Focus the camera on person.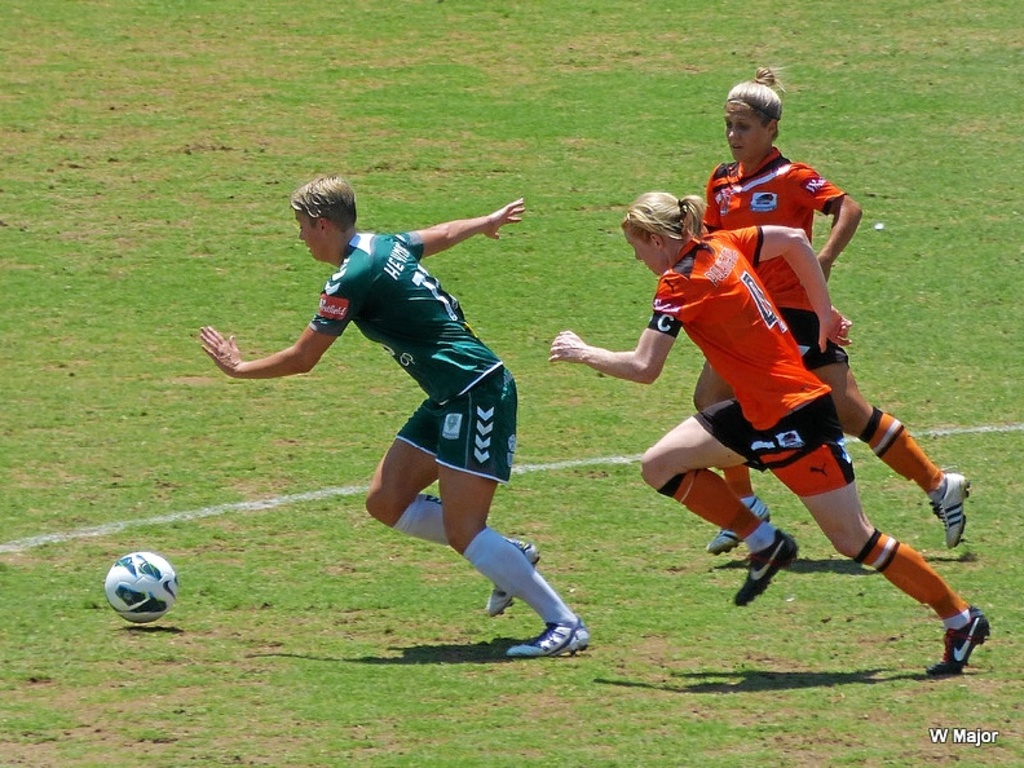
Focus region: bbox=(702, 67, 966, 555).
